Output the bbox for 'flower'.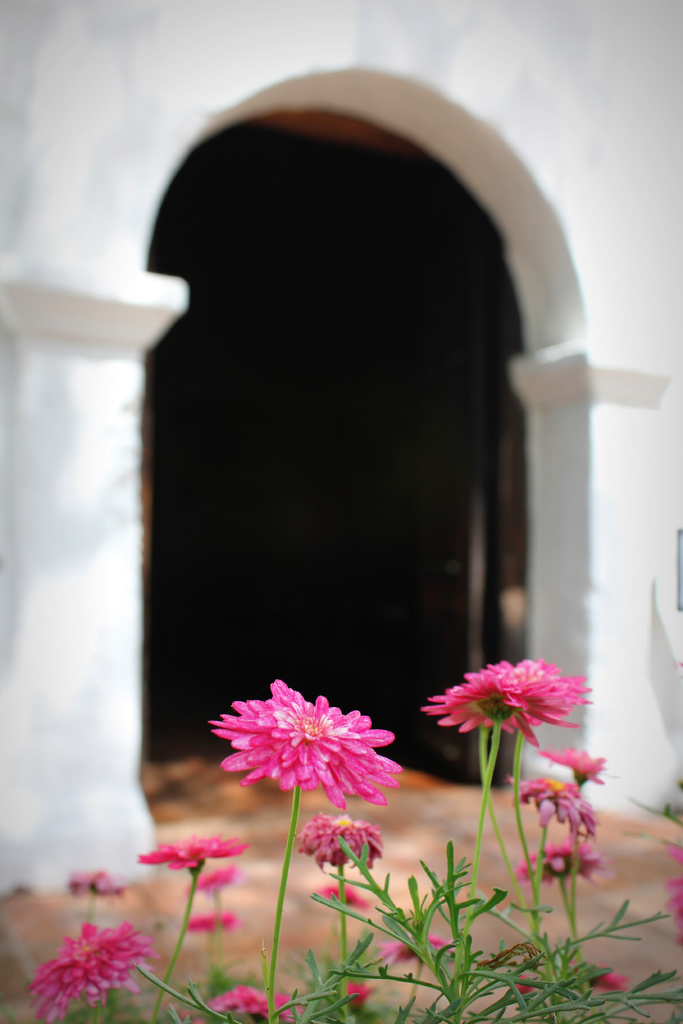
x1=500 y1=972 x2=534 y2=994.
